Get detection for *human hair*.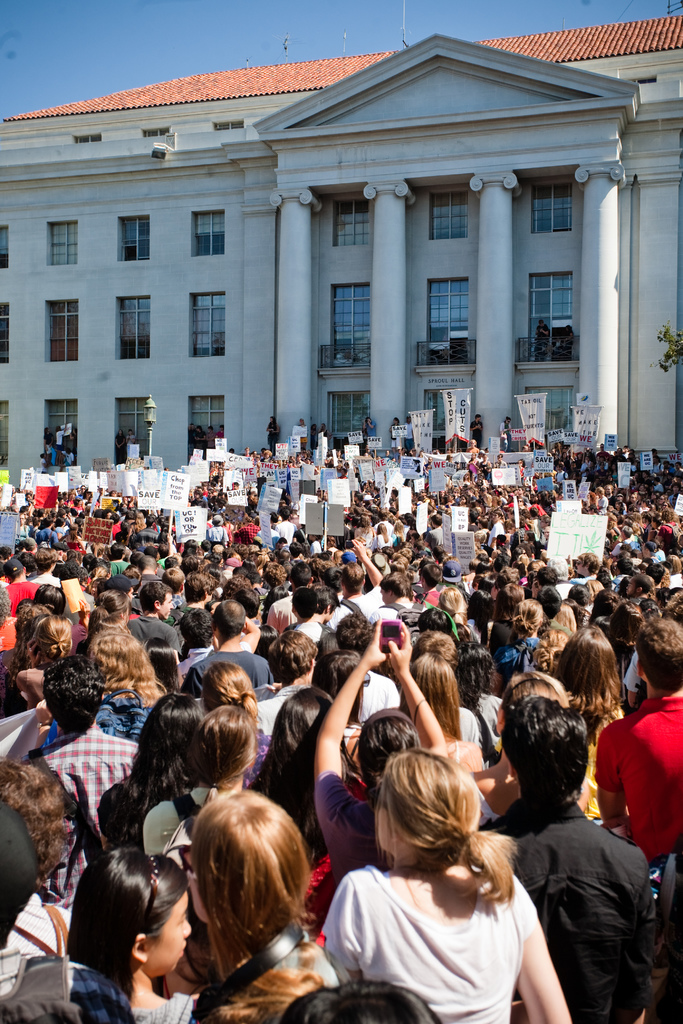
Detection: bbox(19, 552, 35, 575).
